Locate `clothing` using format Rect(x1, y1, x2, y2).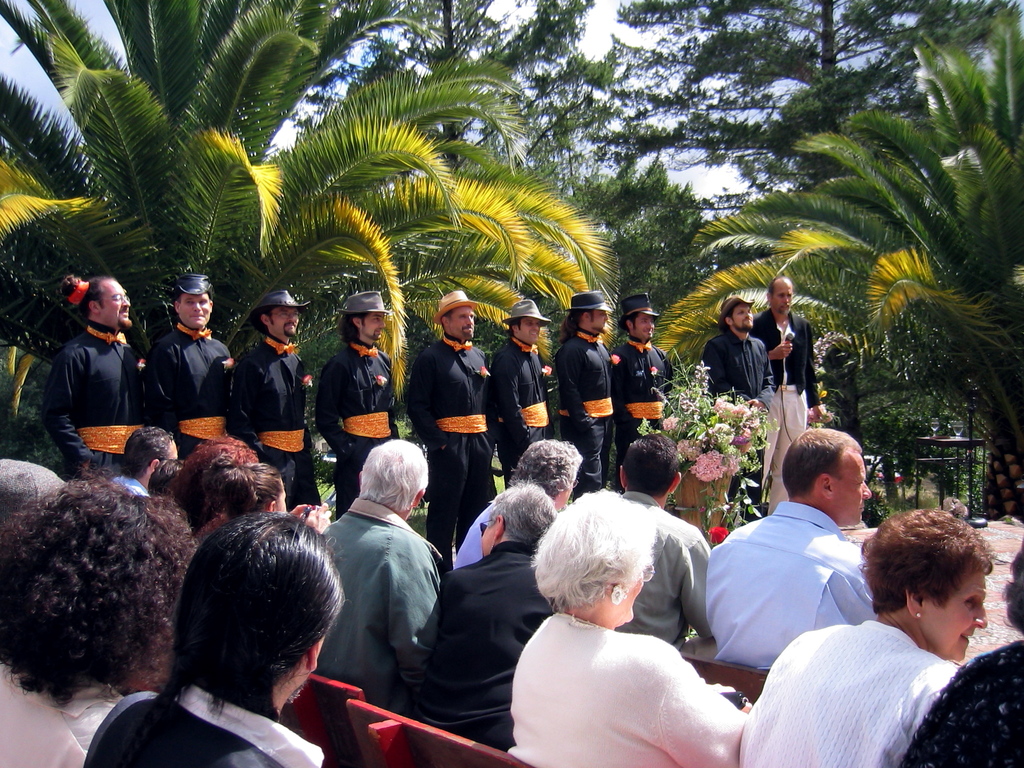
Rect(145, 320, 241, 458).
